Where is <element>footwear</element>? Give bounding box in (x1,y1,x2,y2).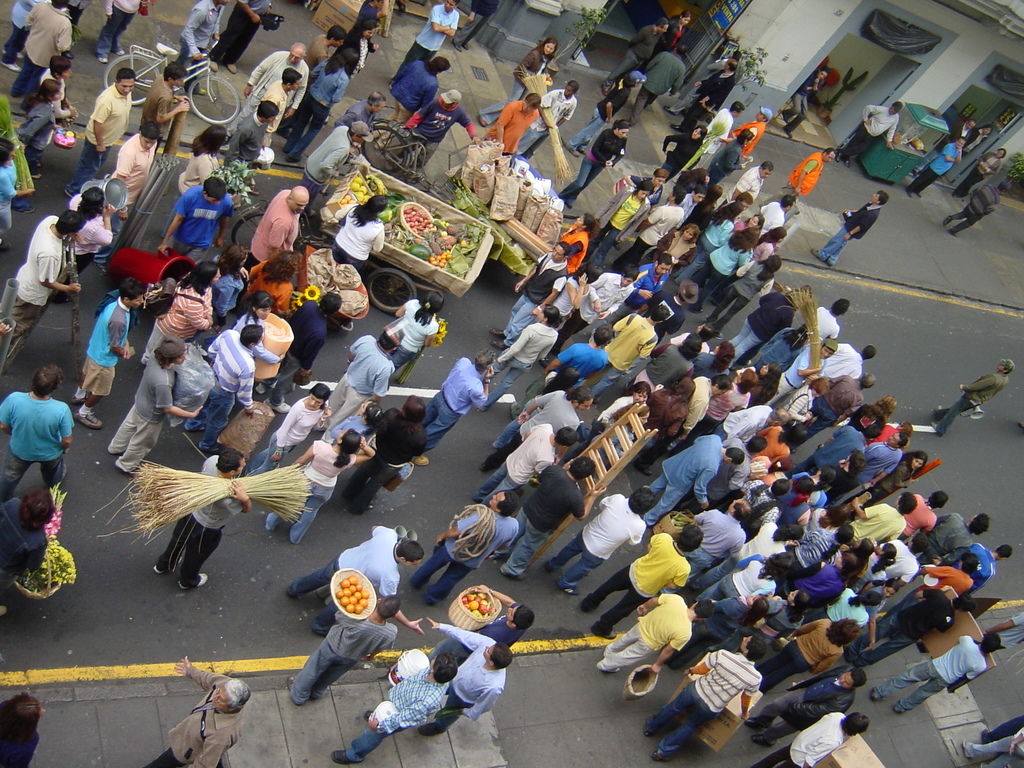
(786,130,791,139).
